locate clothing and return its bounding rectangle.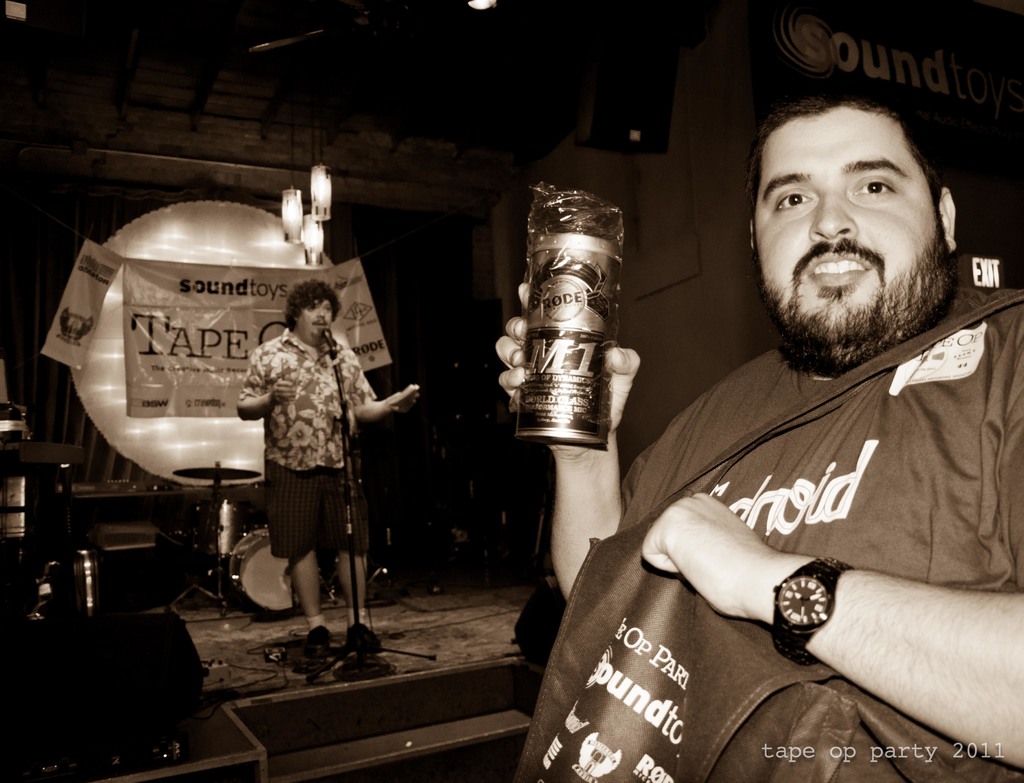
621:289:1023:588.
